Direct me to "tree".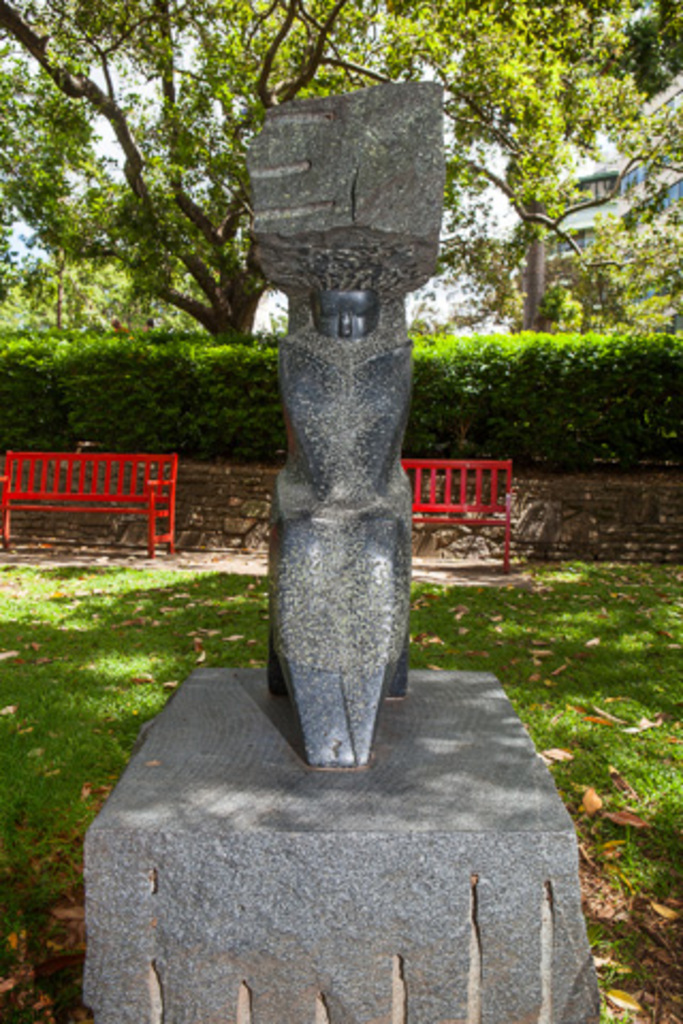
Direction: bbox=(0, 0, 393, 369).
